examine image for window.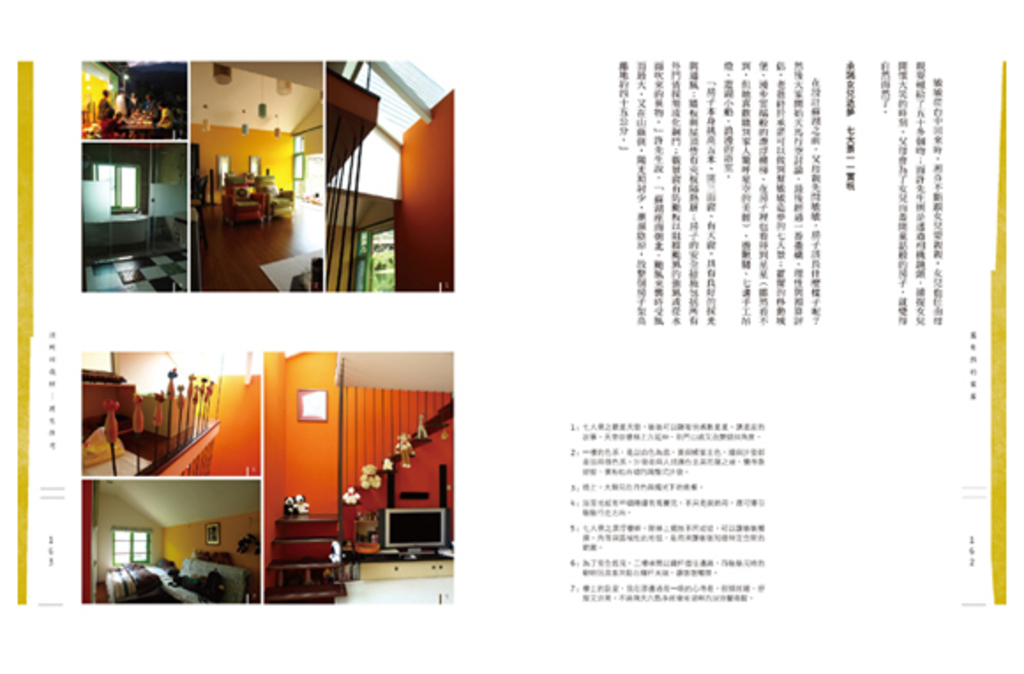
Examination result: [x1=291, y1=134, x2=304, y2=182].
